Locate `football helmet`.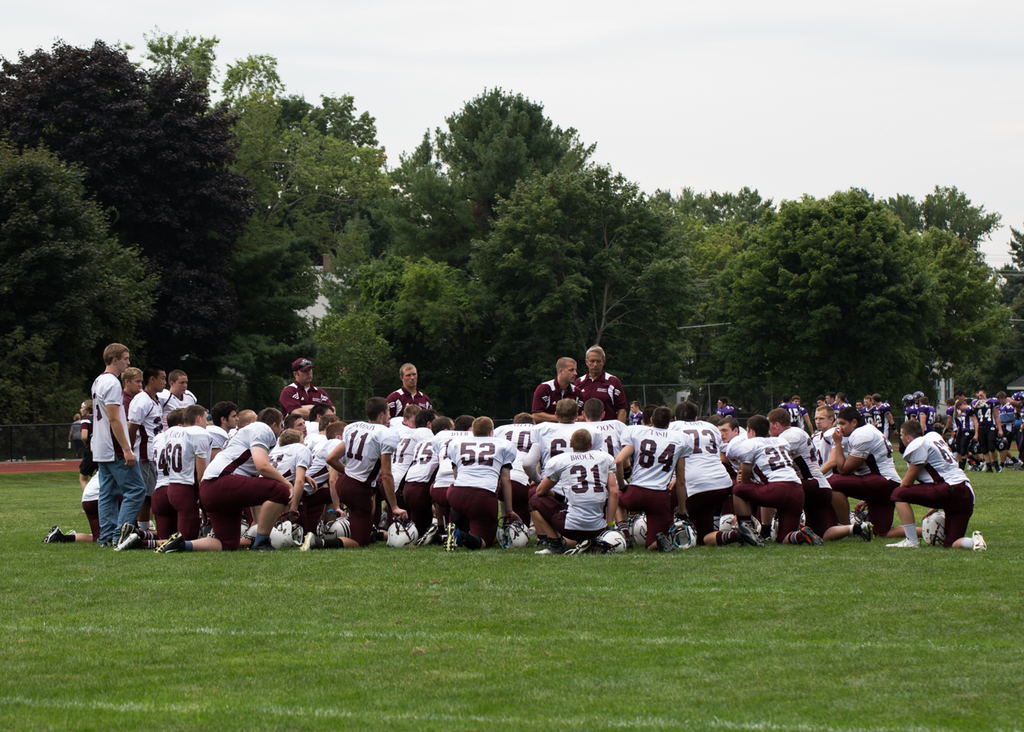
Bounding box: (left=624, top=514, right=655, bottom=550).
